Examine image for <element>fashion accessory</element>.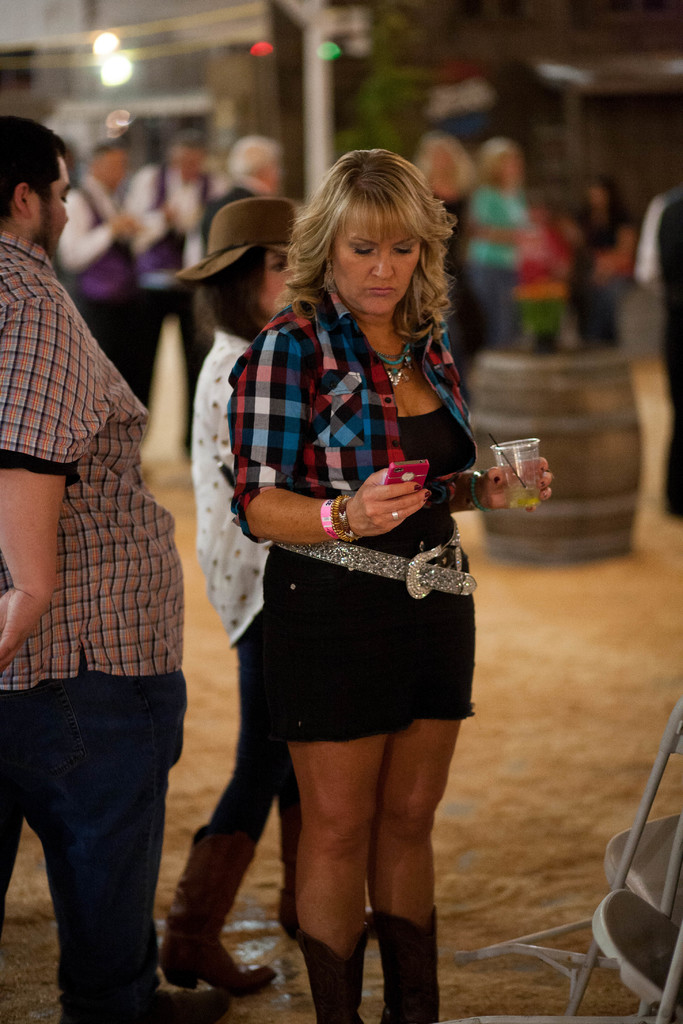
Examination result: <bbox>299, 930, 370, 1023</bbox>.
